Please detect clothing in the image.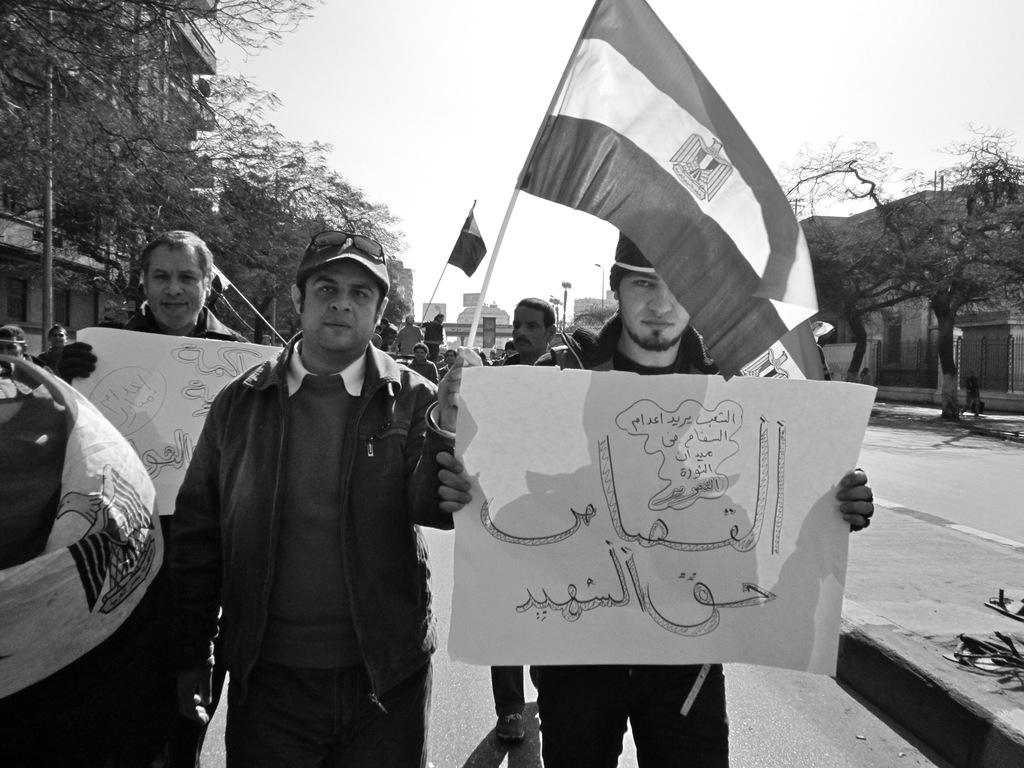
locate(533, 307, 734, 767).
